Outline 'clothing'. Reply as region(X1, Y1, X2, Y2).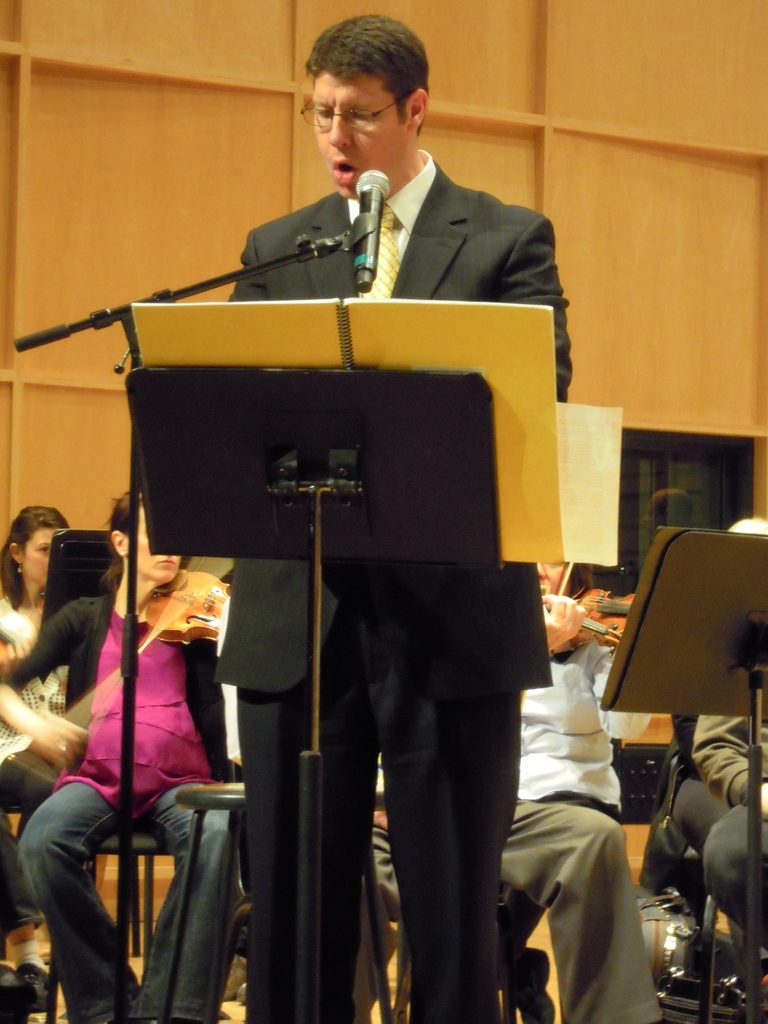
region(0, 582, 252, 1018).
